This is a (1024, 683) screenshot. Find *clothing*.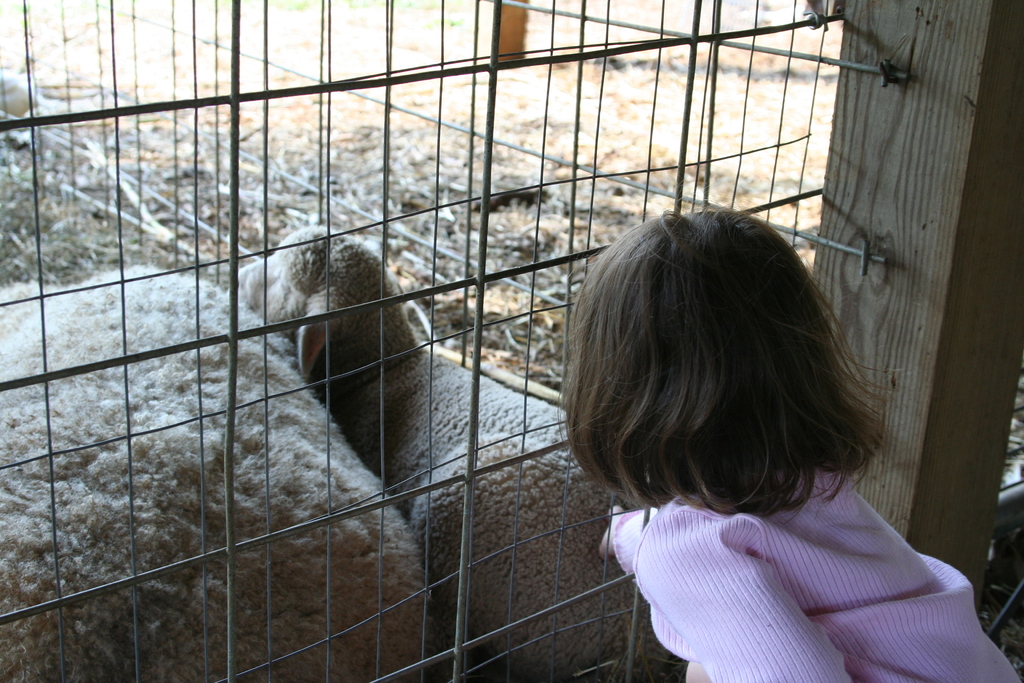
Bounding box: 610/468/1020/682.
